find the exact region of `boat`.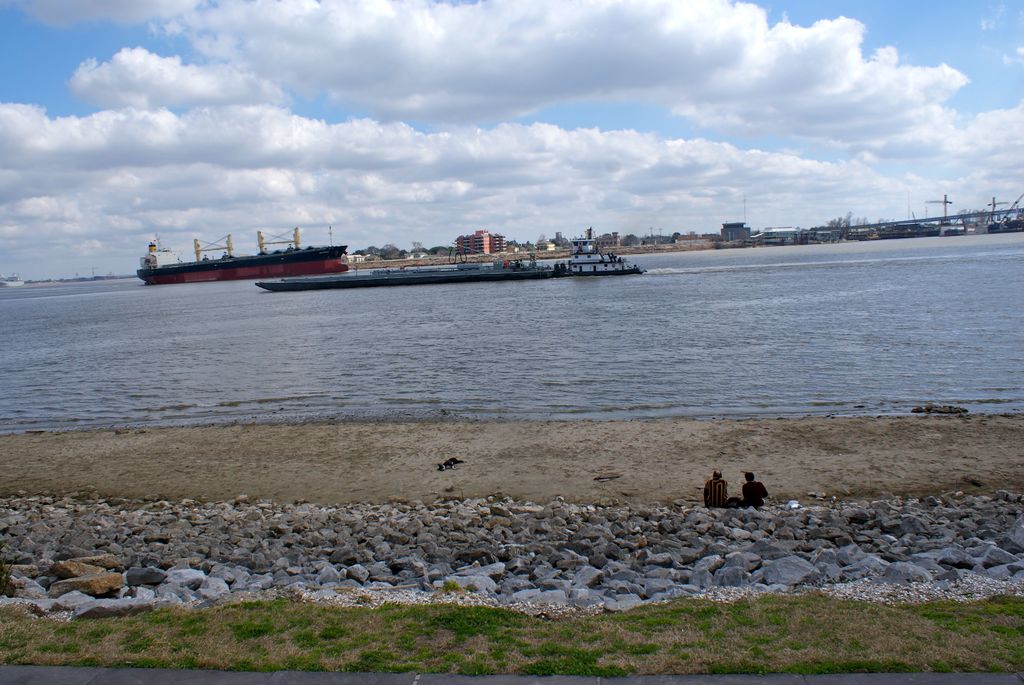
Exact region: box(370, 262, 497, 274).
